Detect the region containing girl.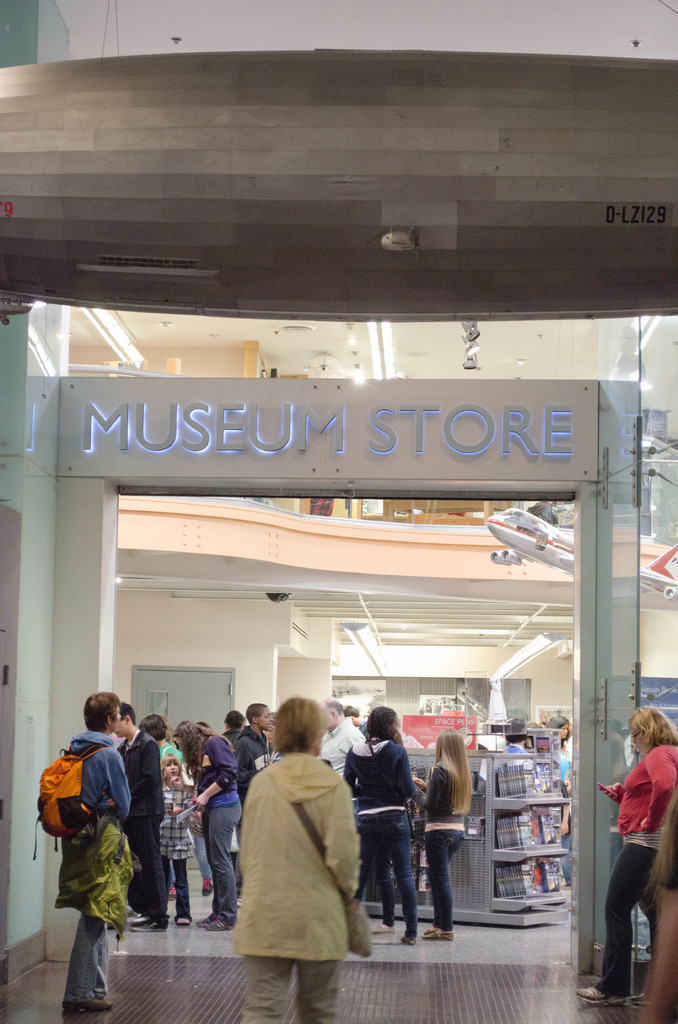
{"left": 410, "top": 727, "right": 474, "bottom": 940}.
